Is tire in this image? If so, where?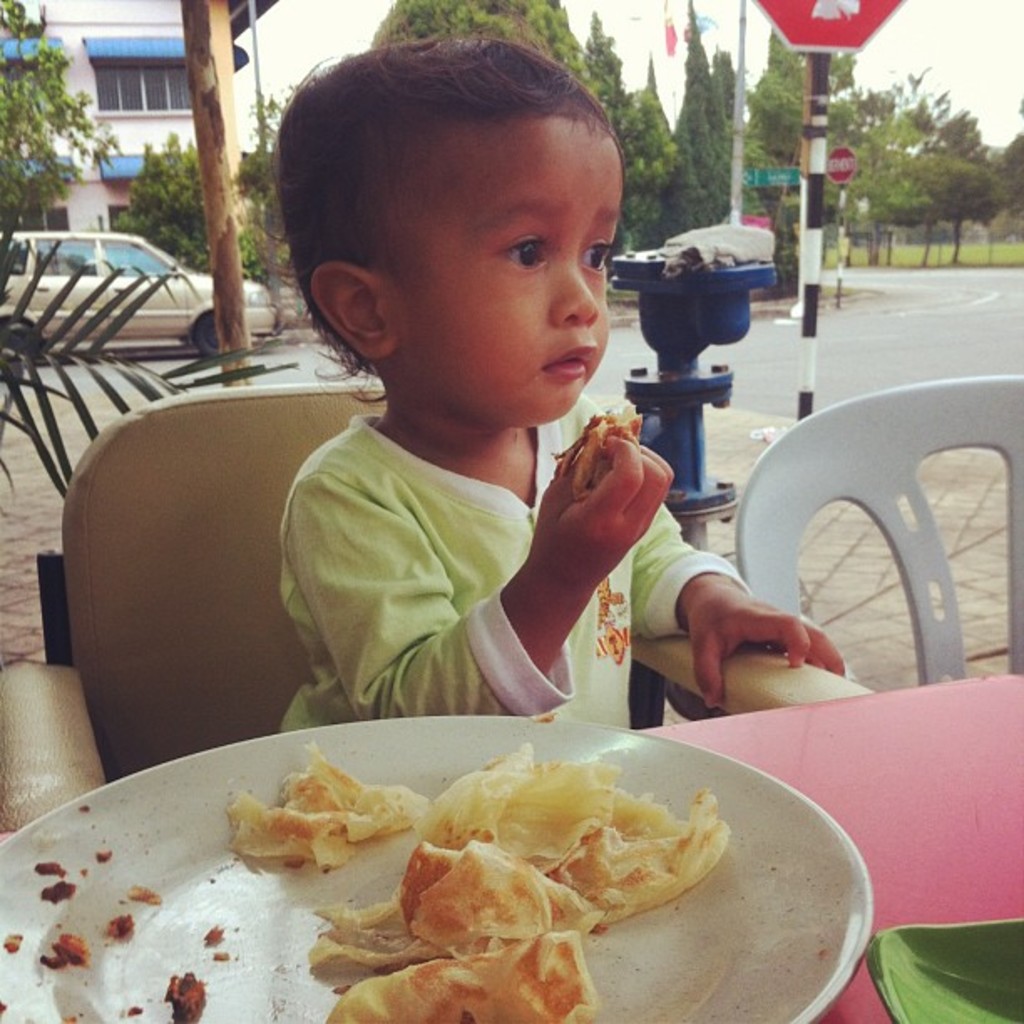
Yes, at [x1=0, y1=320, x2=42, y2=380].
